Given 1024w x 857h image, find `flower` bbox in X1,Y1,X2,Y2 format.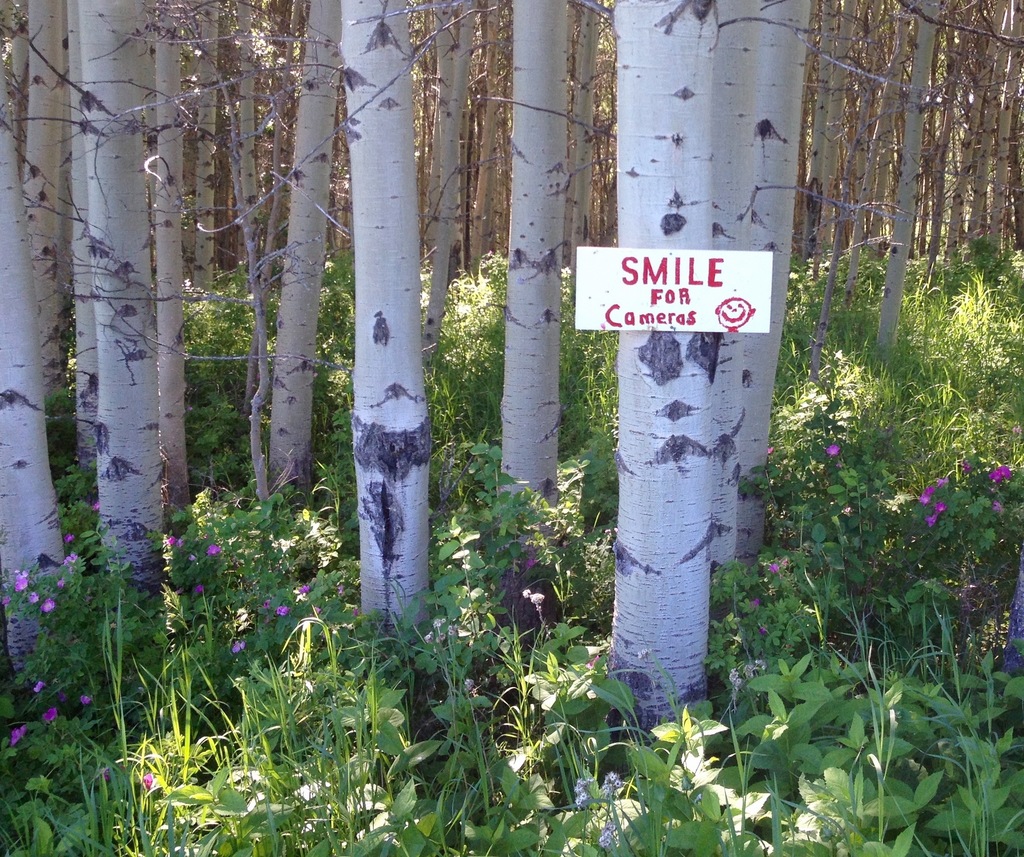
744,591,766,604.
